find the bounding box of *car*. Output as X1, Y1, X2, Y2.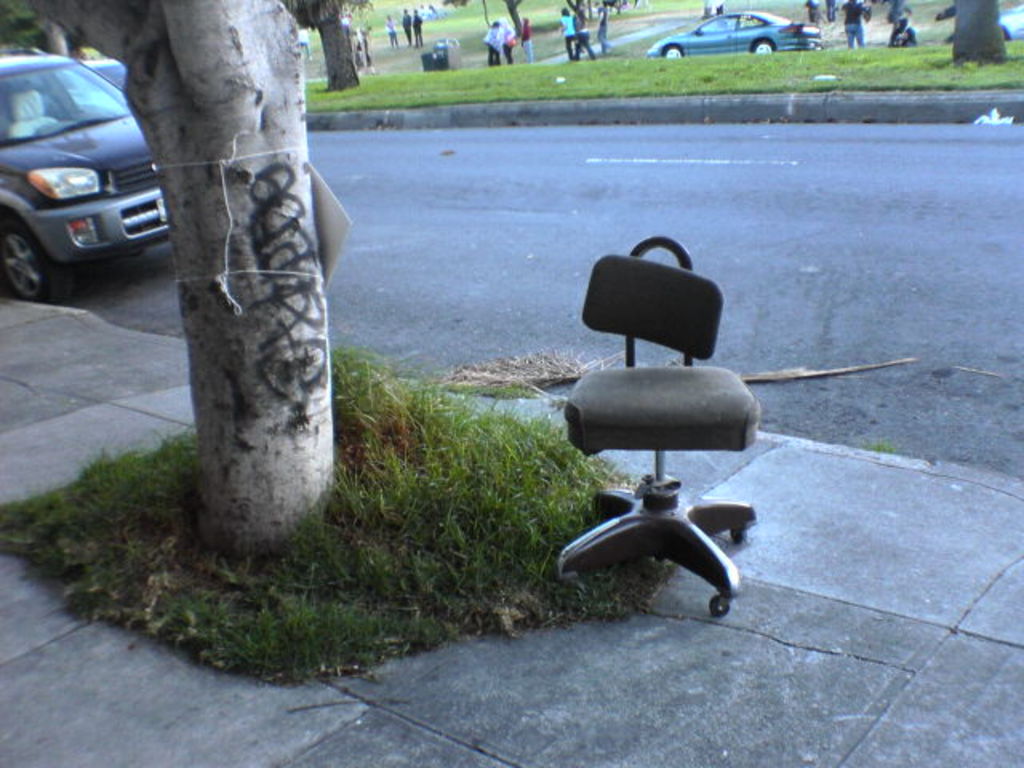
66, 62, 122, 107.
